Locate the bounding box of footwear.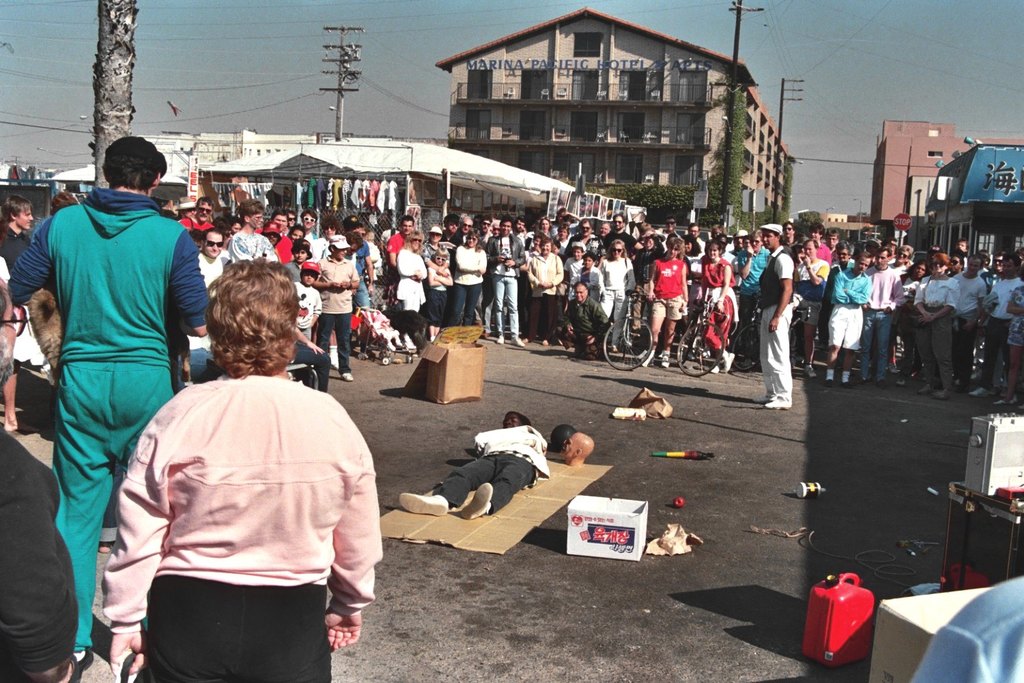
Bounding box: 511 333 521 348.
